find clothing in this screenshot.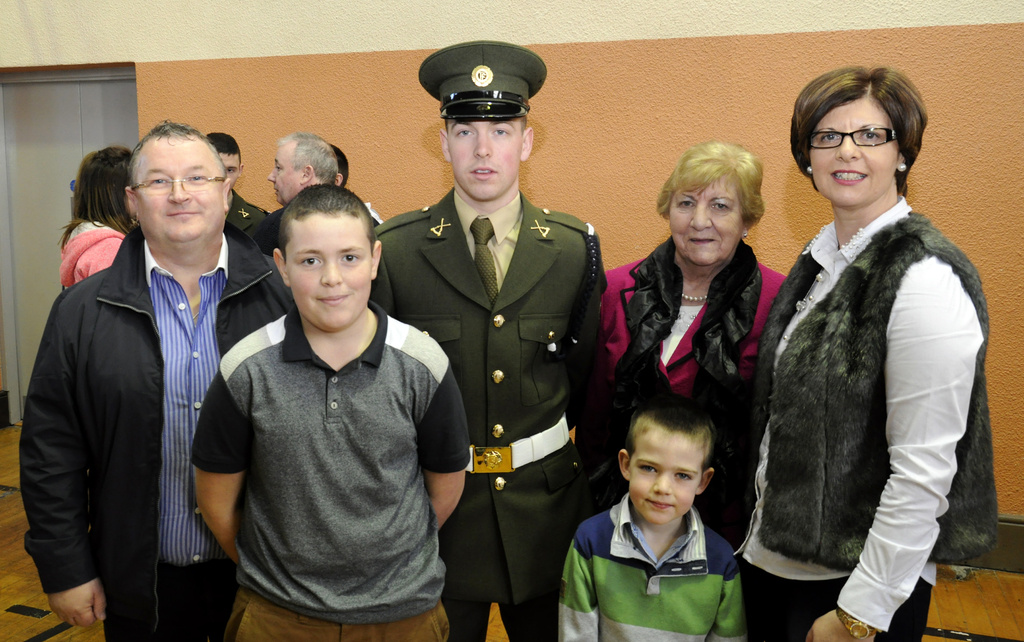
The bounding box for clothing is [54,221,122,277].
